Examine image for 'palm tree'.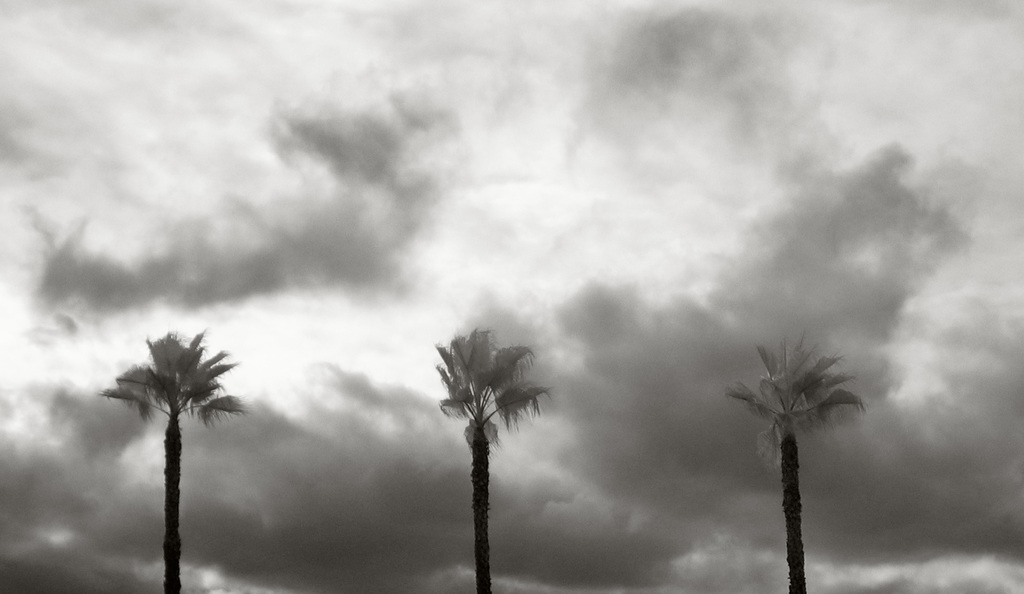
Examination result: detection(719, 332, 860, 593).
